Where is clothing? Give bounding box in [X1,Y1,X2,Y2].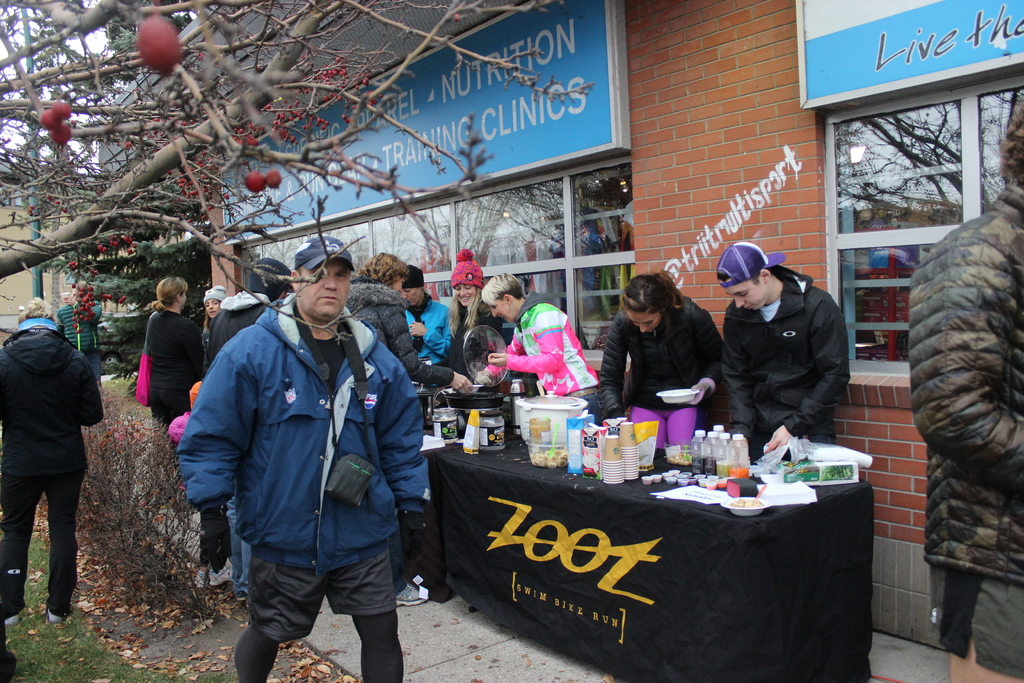
[0,327,108,620].
